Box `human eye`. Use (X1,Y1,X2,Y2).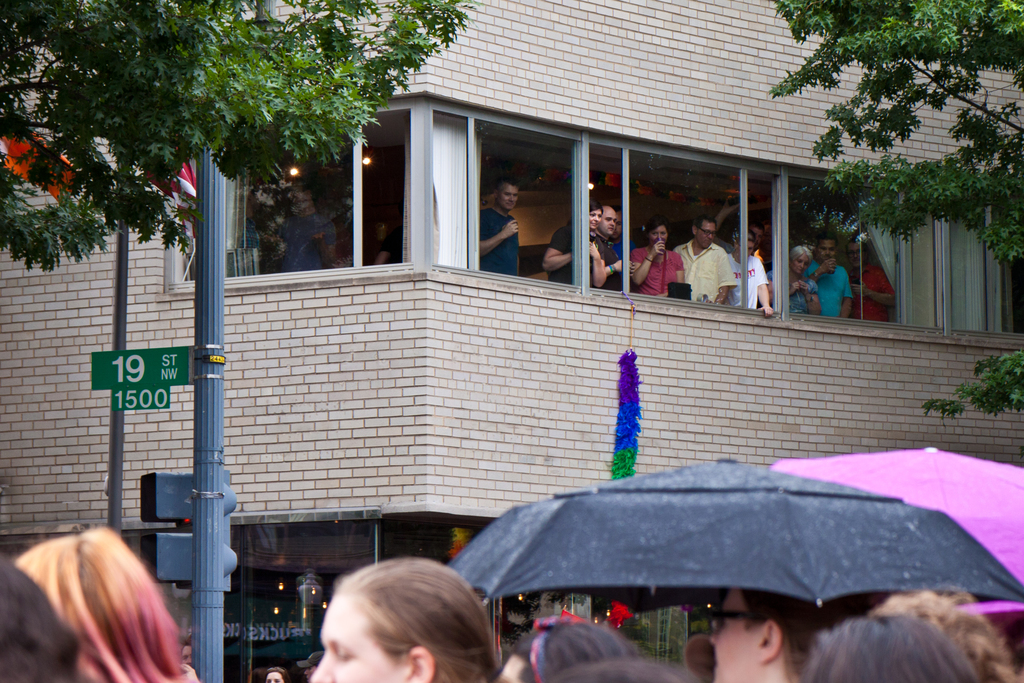
(651,233,656,236).
